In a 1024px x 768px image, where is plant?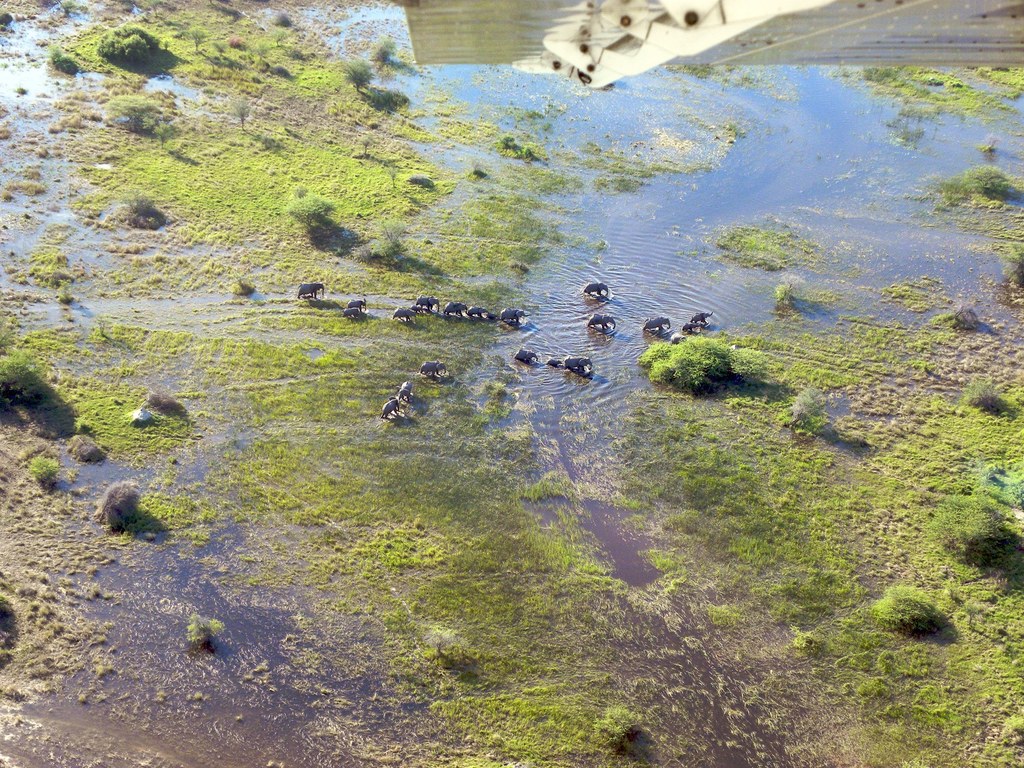
[left=872, top=577, right=950, bottom=635].
